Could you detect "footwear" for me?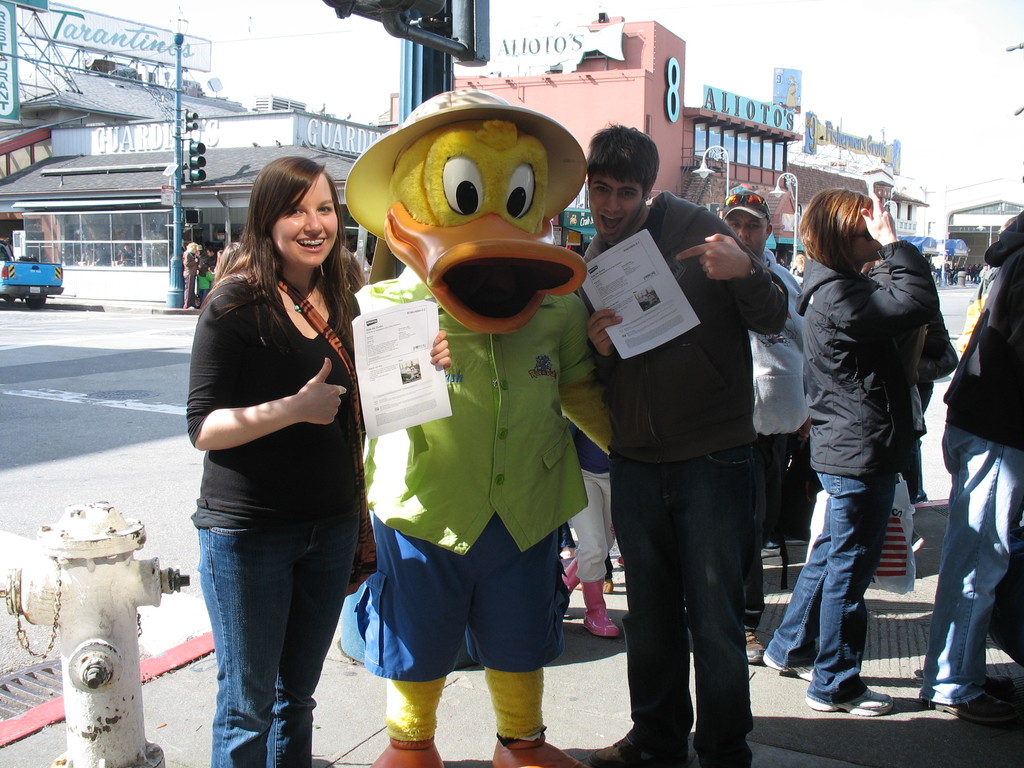
Detection result: (744, 630, 765, 663).
